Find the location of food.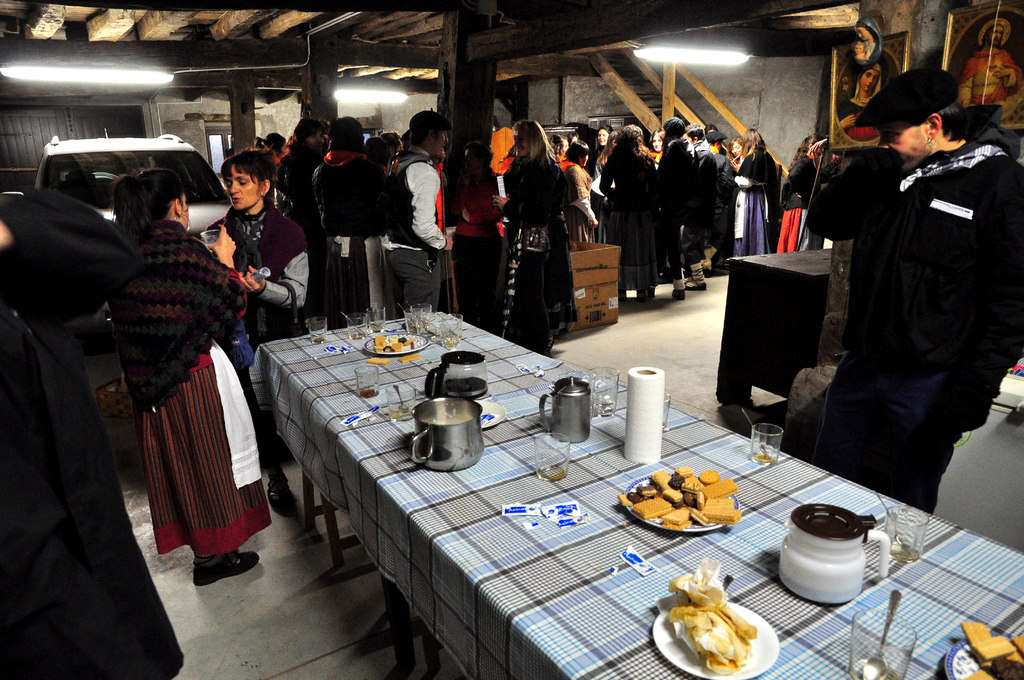
Location: BBox(663, 555, 758, 672).
